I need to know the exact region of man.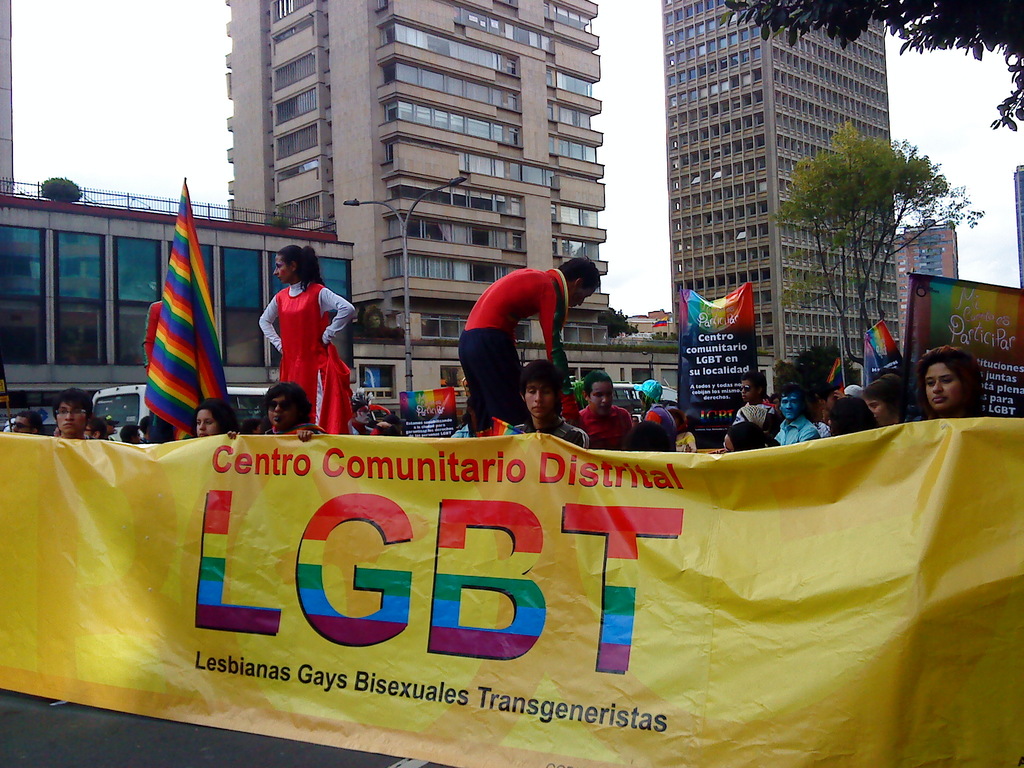
Region: {"left": 349, "top": 381, "right": 392, "bottom": 436}.
